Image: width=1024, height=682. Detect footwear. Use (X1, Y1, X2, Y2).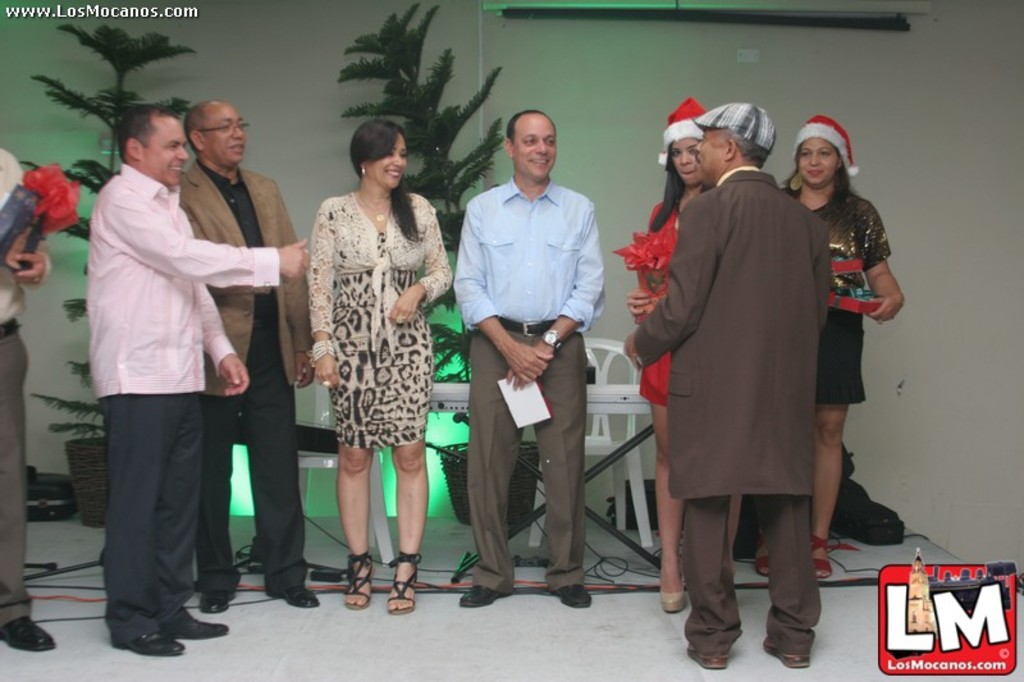
(0, 614, 61, 653).
